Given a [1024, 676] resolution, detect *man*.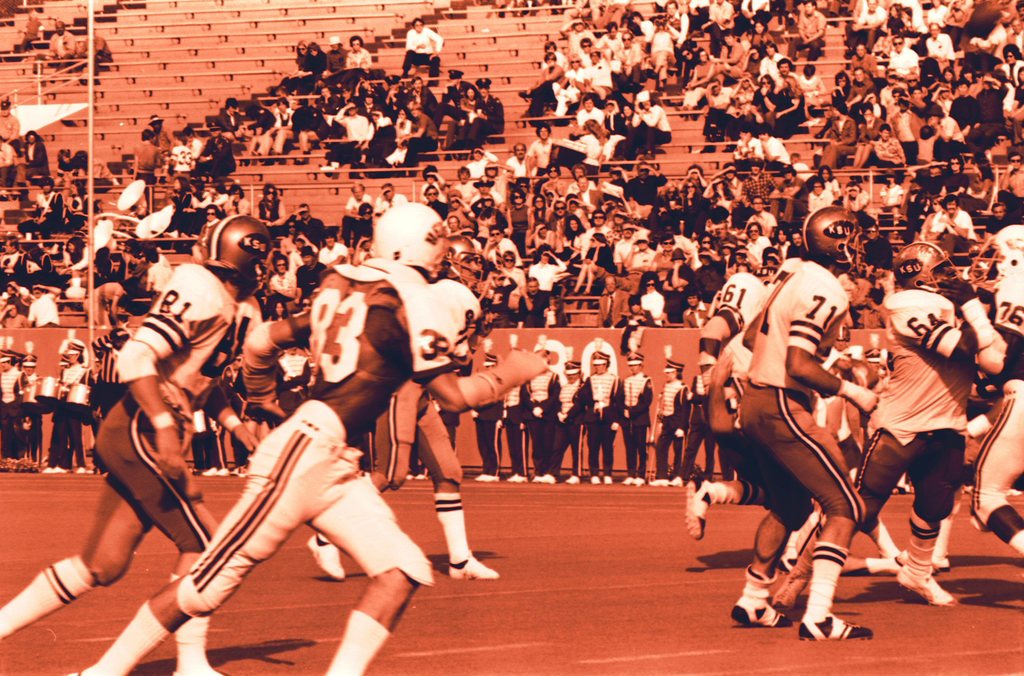
[149, 113, 173, 155].
